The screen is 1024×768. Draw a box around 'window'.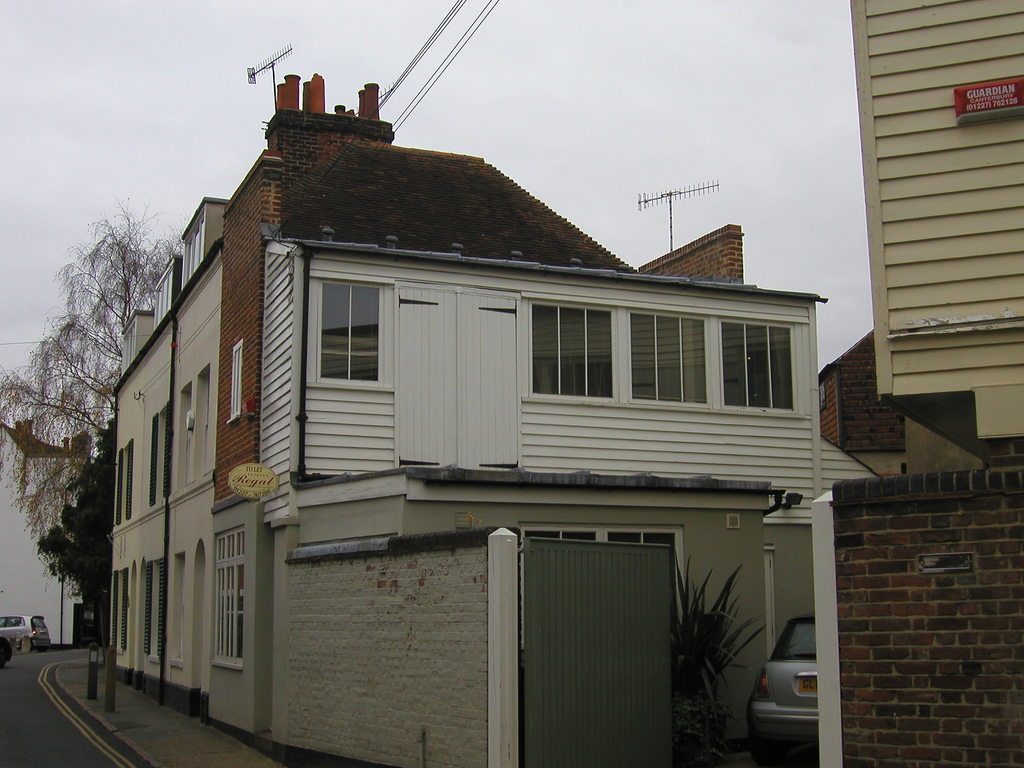
bbox=[227, 341, 244, 424].
